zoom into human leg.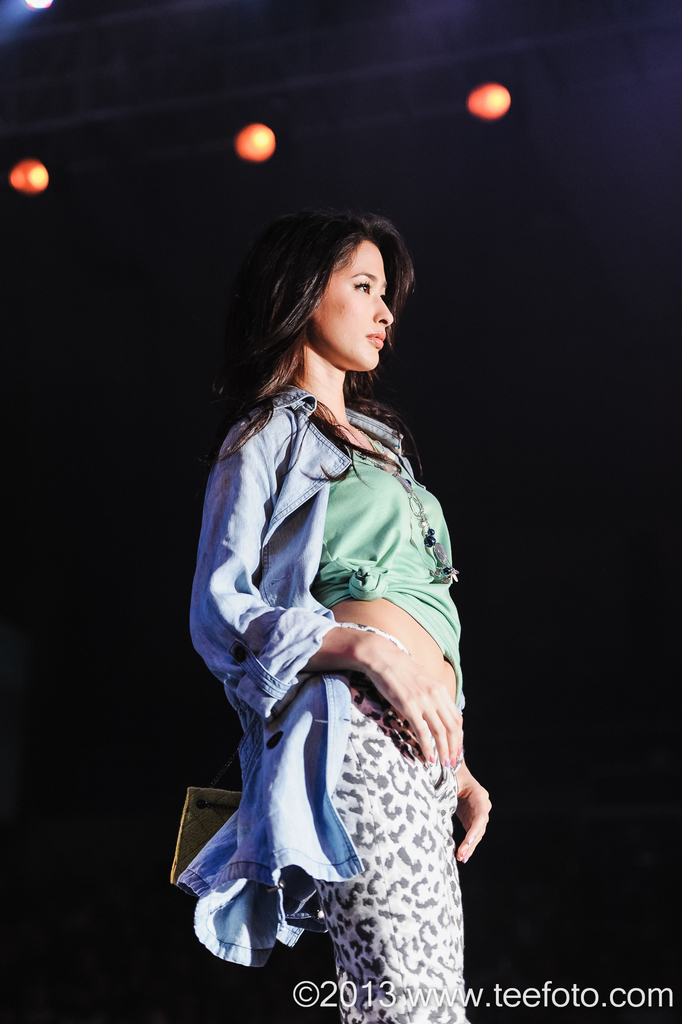
Zoom target: [left=307, top=712, right=455, bottom=1023].
